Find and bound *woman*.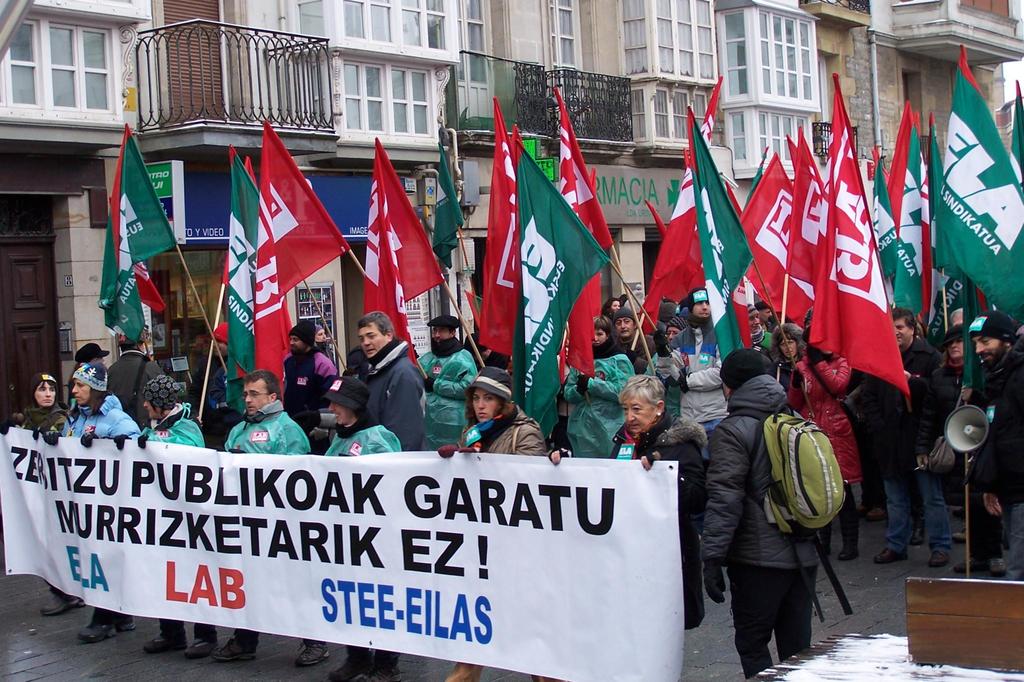
Bound: <bbox>559, 314, 639, 459</bbox>.
